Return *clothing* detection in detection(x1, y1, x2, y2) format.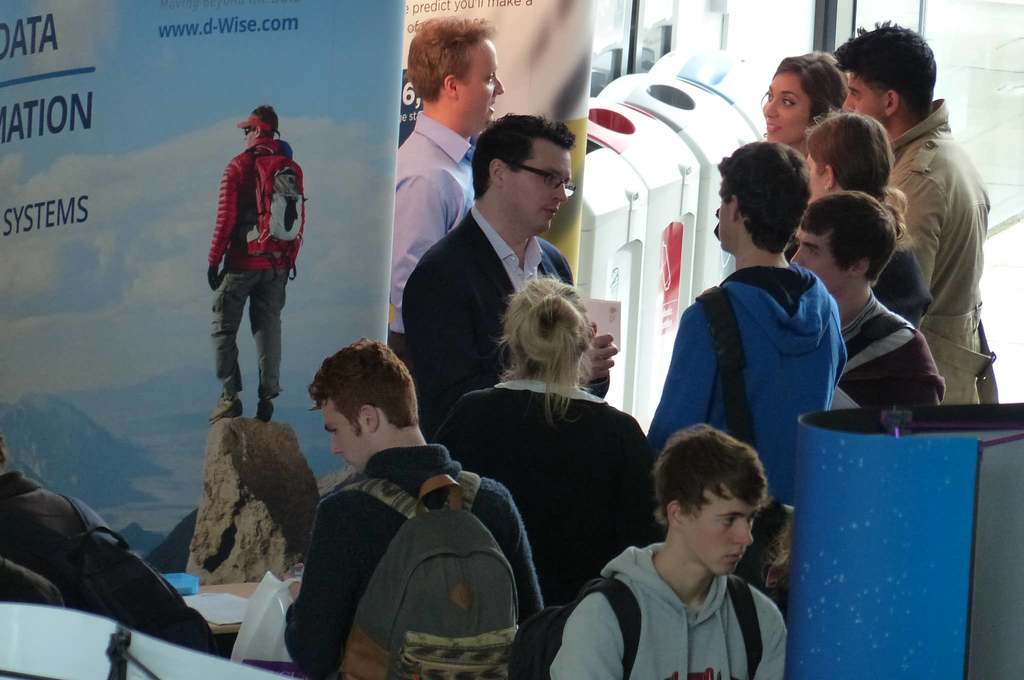
detection(431, 384, 661, 606).
